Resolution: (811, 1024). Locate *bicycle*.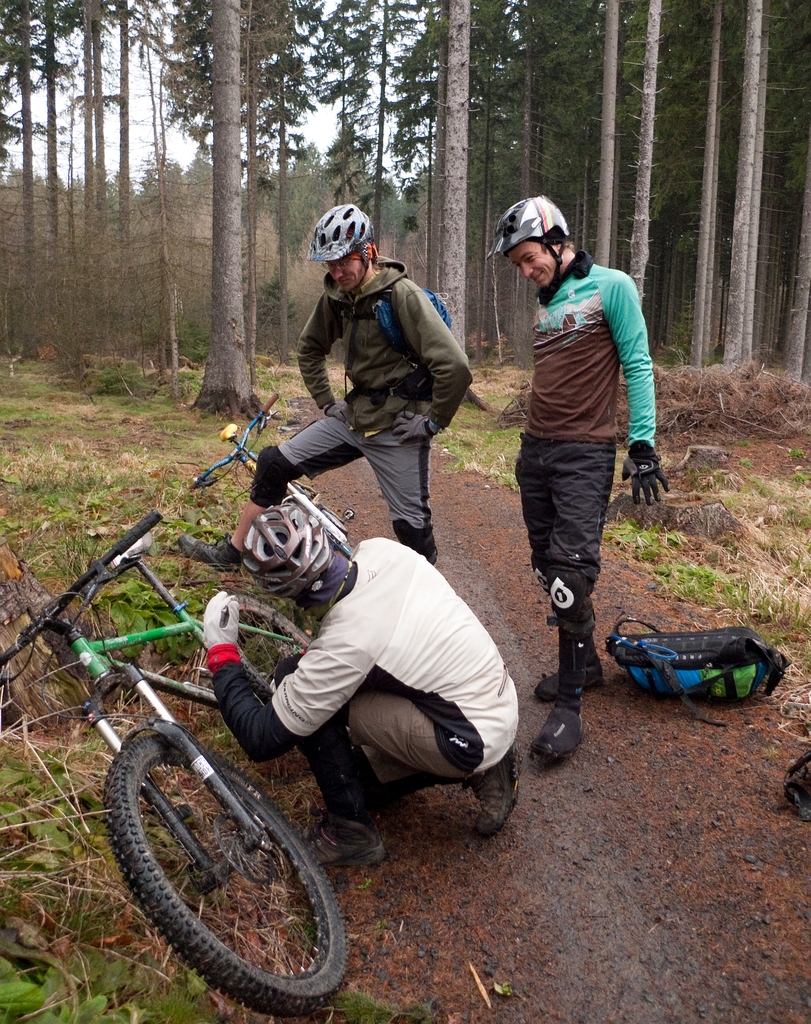
0, 515, 304, 1012.
